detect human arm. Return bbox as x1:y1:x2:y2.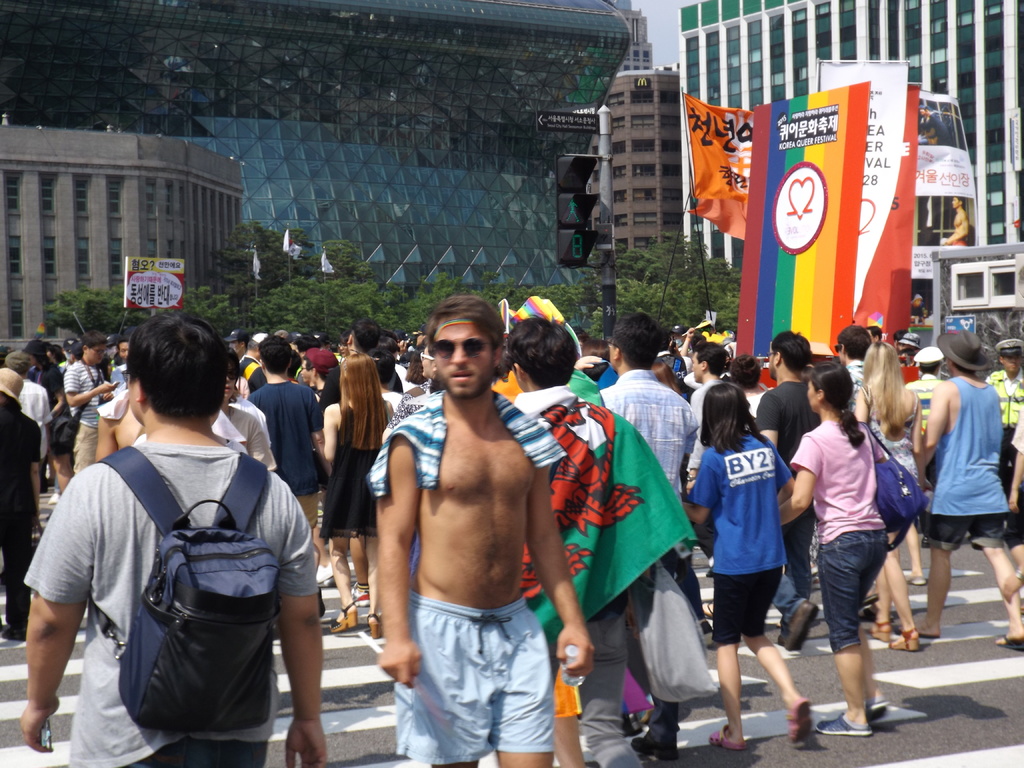
324:399:342:463.
